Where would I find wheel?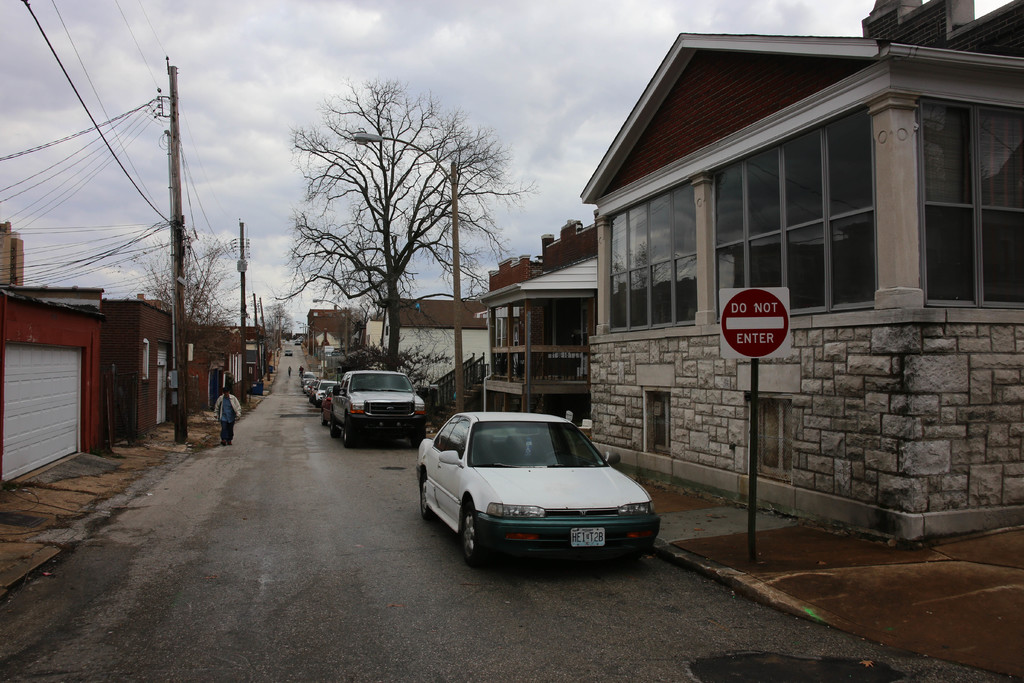
At box=[344, 417, 353, 448].
